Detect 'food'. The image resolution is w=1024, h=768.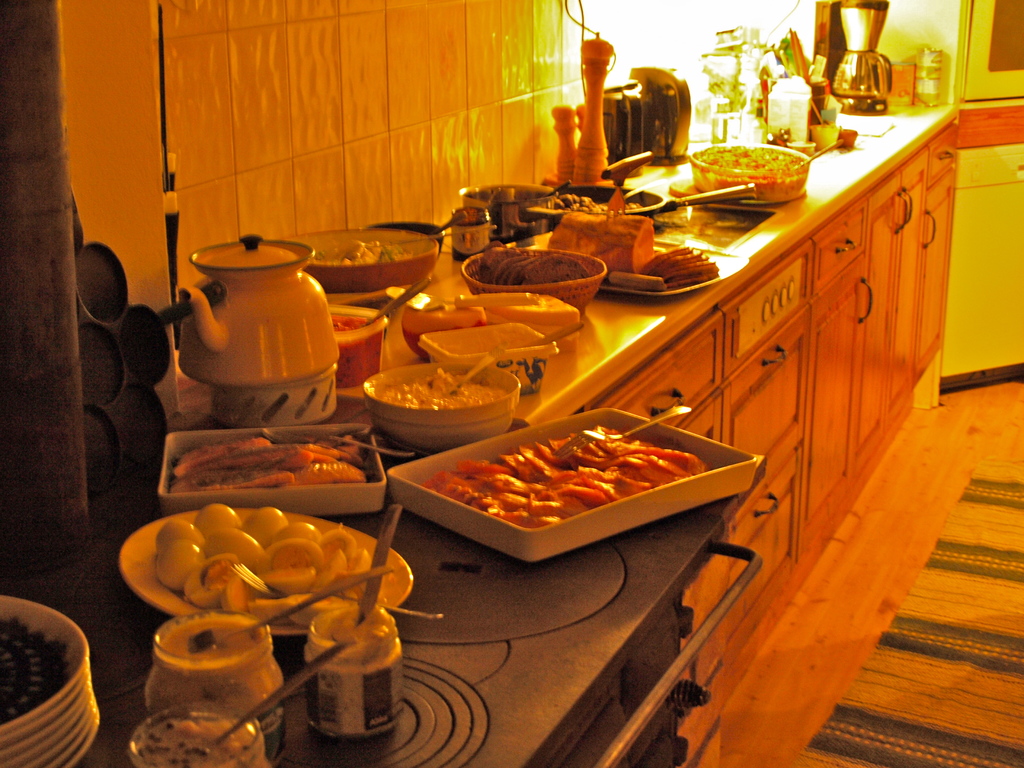
(694, 147, 805, 170).
